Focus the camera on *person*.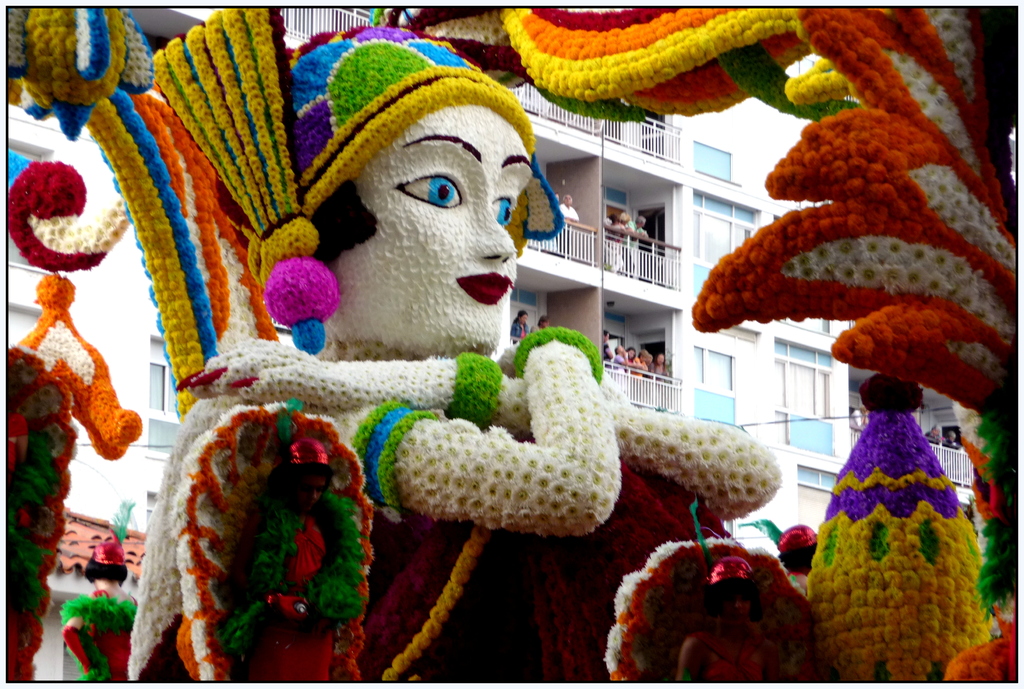
Focus region: x1=612 y1=347 x2=625 y2=376.
